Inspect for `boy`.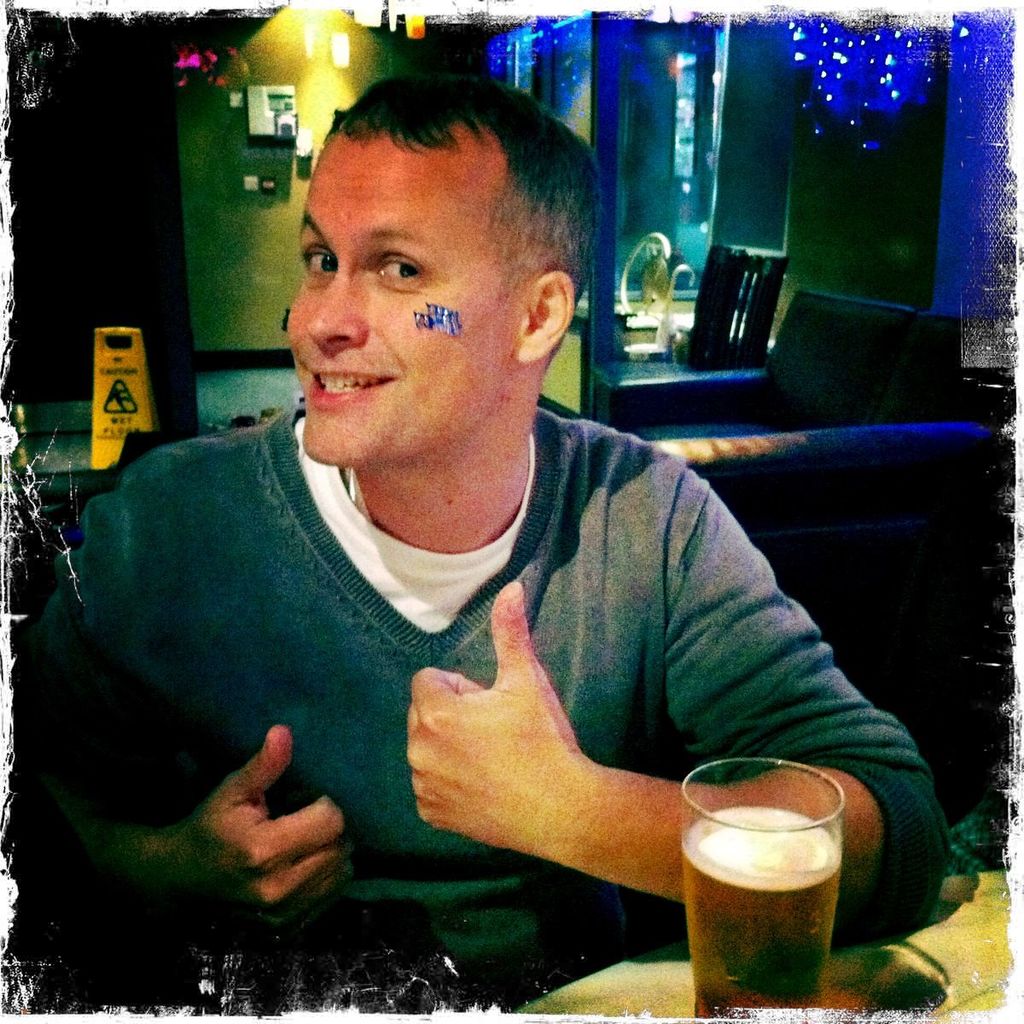
Inspection: region(51, 39, 911, 964).
